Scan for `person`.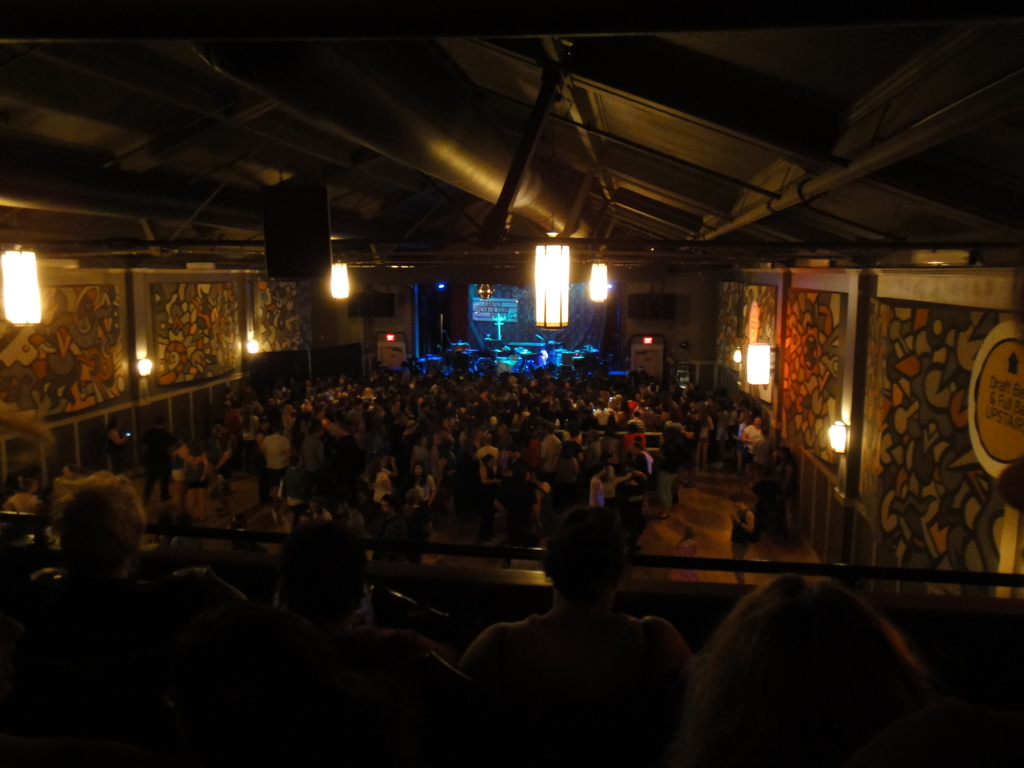
Scan result: (690,571,939,767).
